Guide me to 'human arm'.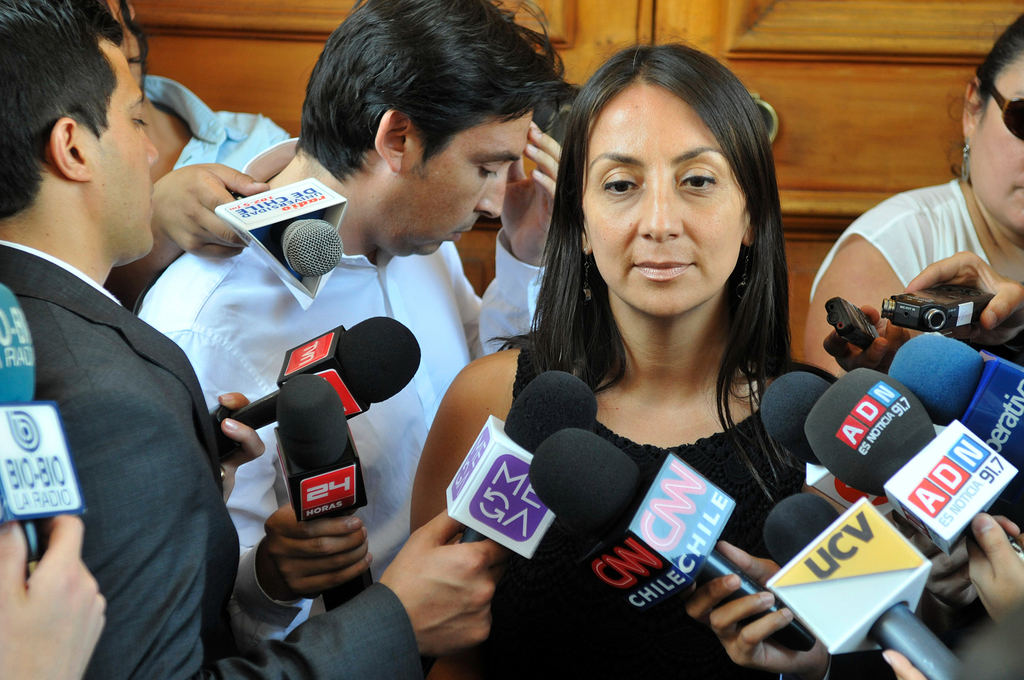
Guidance: l=108, t=165, r=271, b=290.
